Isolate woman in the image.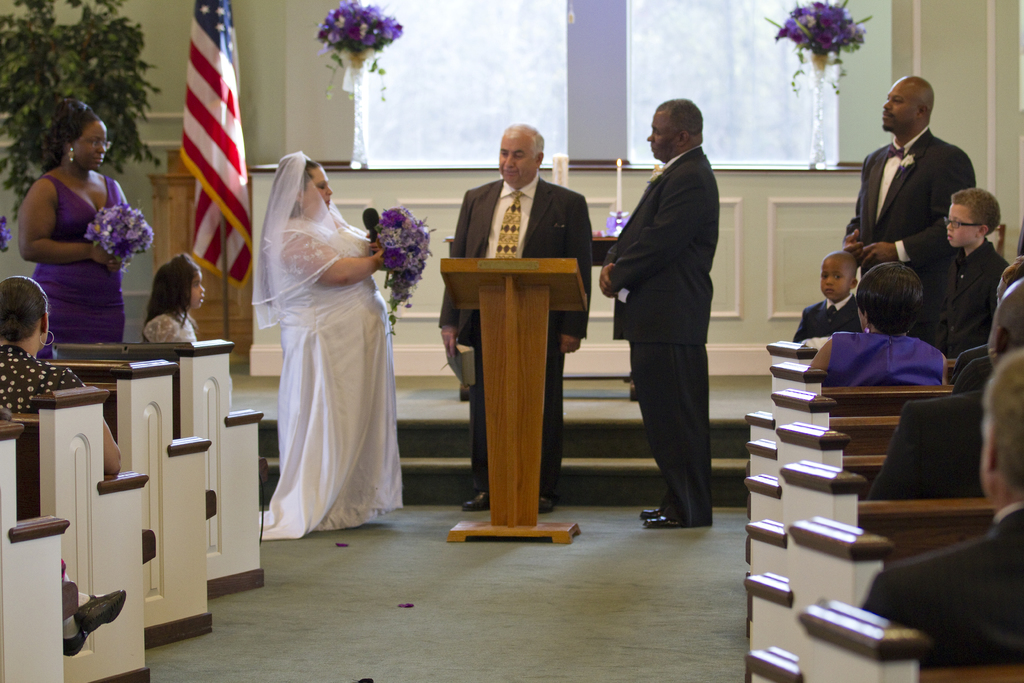
Isolated region: detection(805, 263, 951, 391).
